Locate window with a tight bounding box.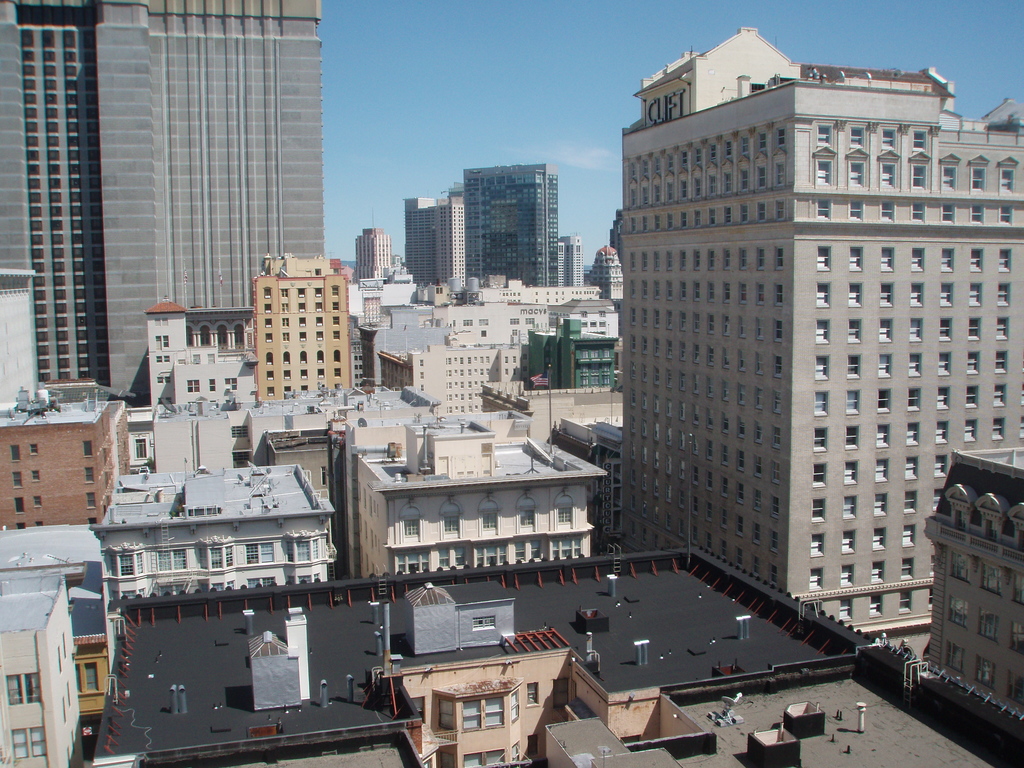
bbox=[160, 549, 184, 570].
